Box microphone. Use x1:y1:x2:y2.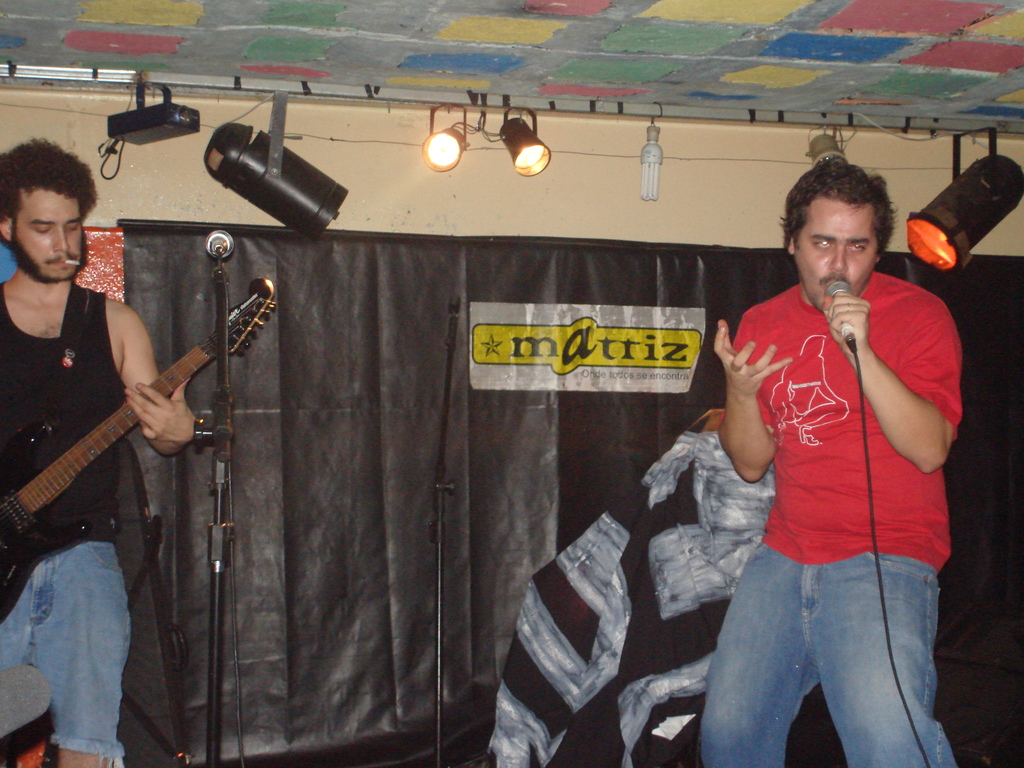
830:274:852:356.
